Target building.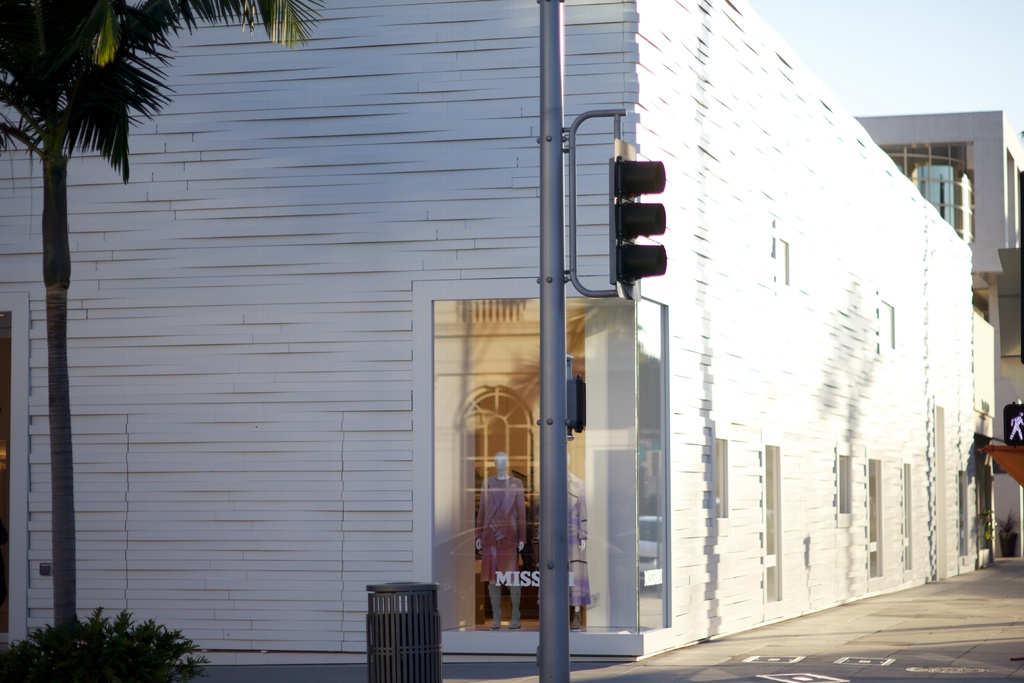
Target region: <bbox>0, 0, 1002, 664</bbox>.
